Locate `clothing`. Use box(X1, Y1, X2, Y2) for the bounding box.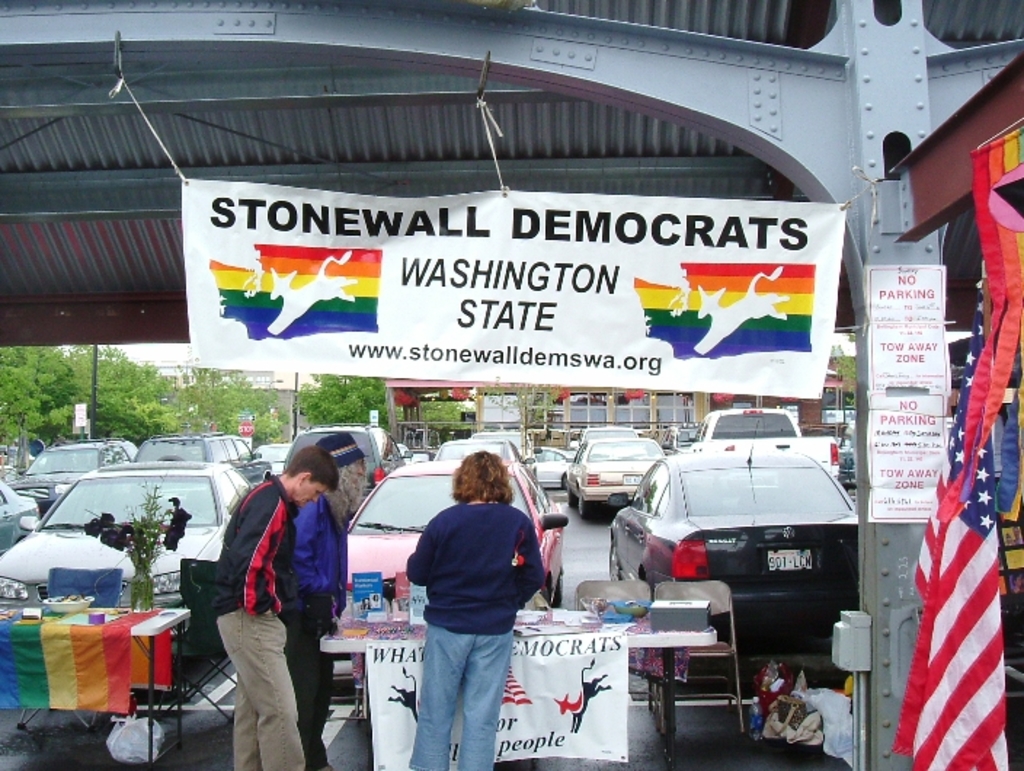
box(278, 493, 349, 770).
